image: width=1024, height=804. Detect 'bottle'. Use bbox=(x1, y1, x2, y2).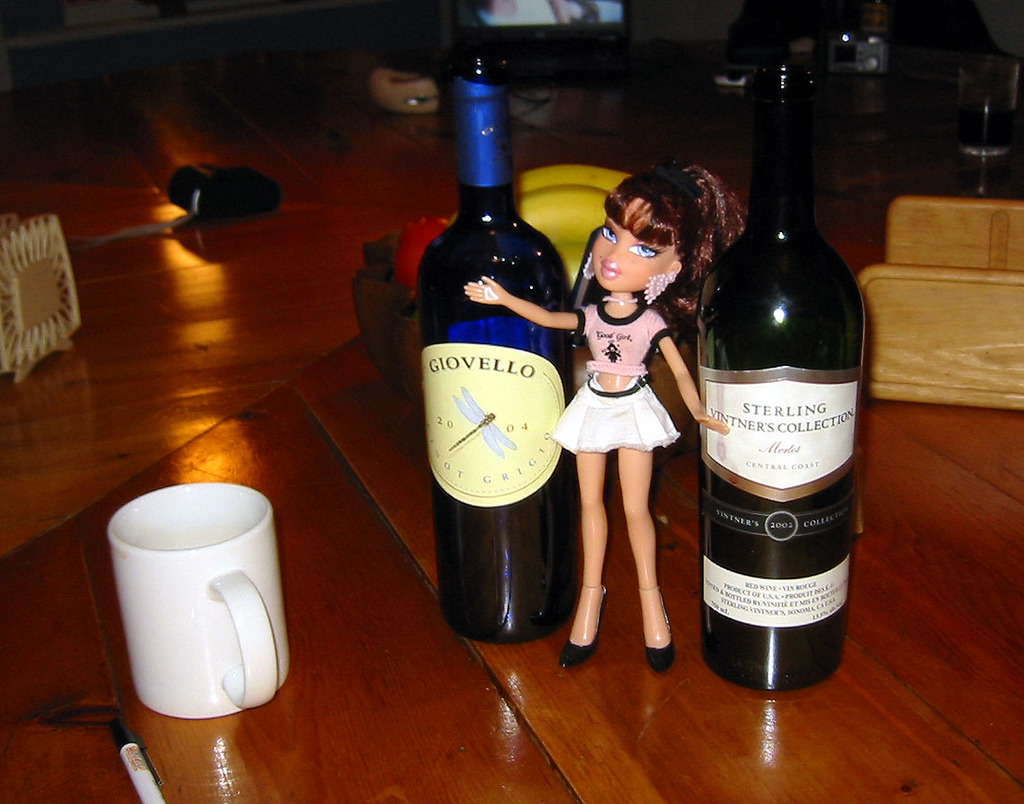
bbox=(687, 52, 872, 695).
